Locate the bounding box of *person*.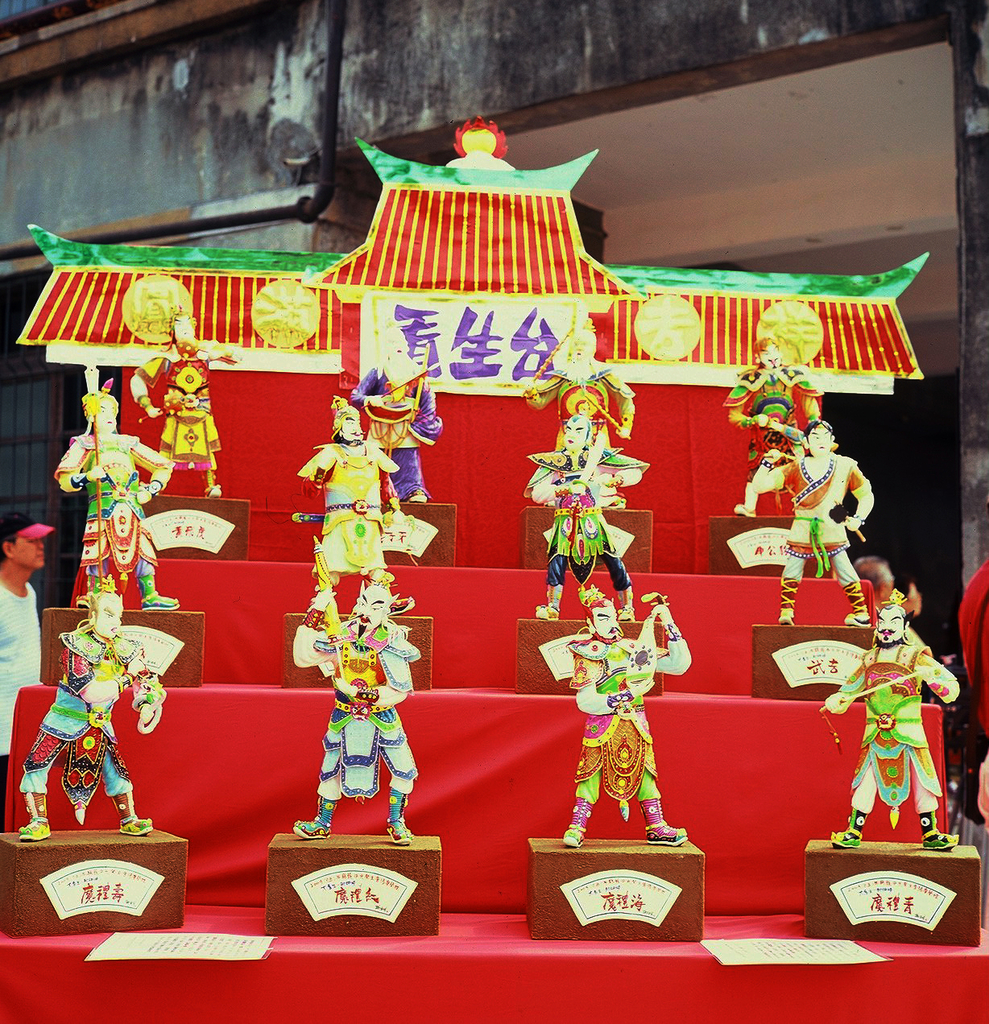
Bounding box: bbox=[523, 316, 635, 508].
